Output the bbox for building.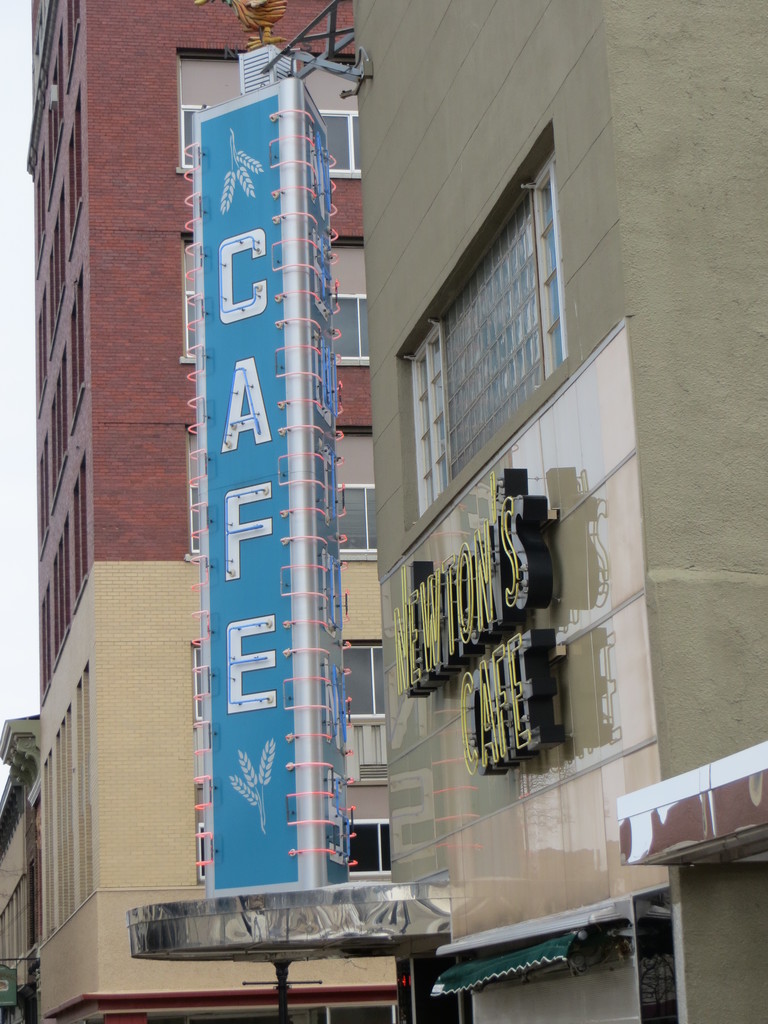
(x1=20, y1=0, x2=400, y2=1023).
